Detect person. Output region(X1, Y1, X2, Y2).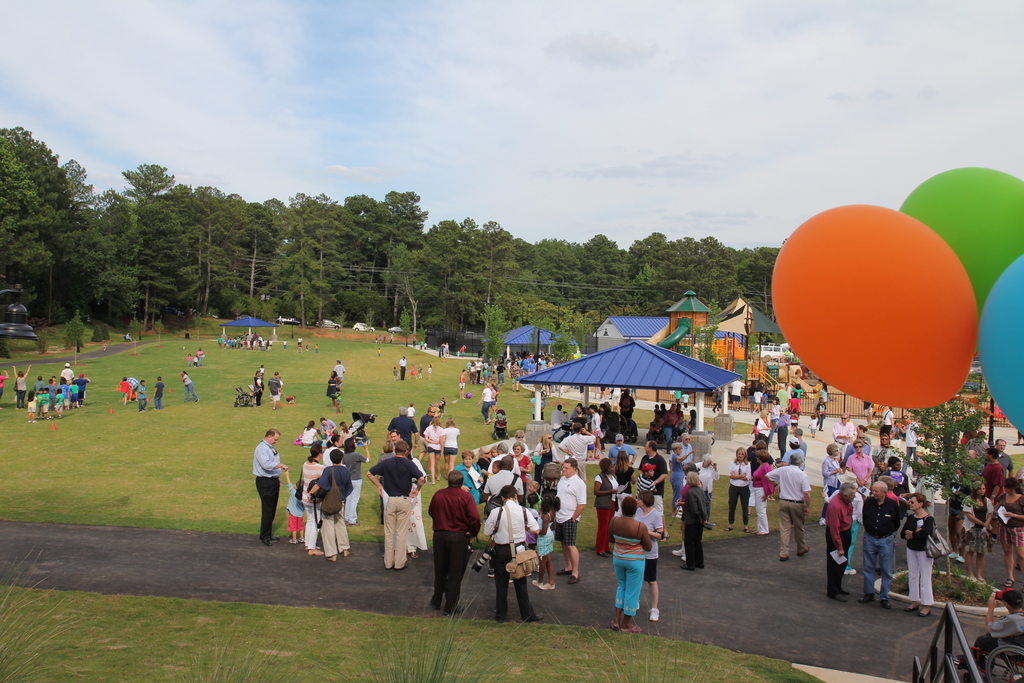
region(406, 442, 430, 559).
